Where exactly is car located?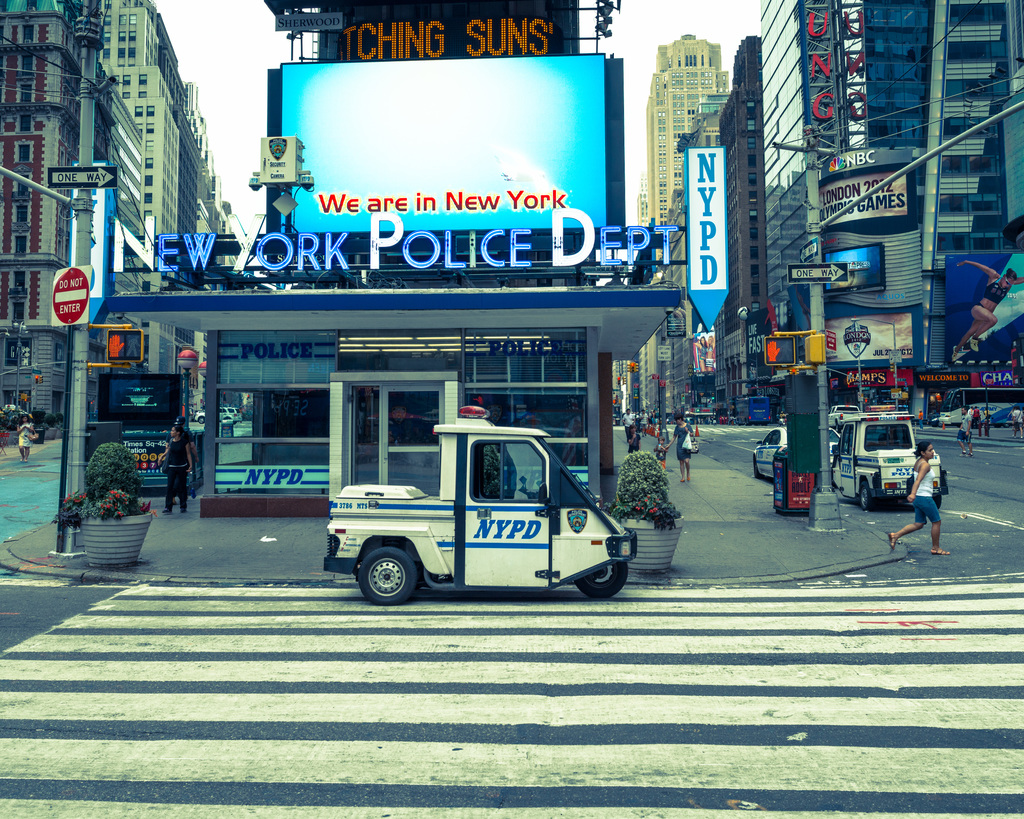
Its bounding box is 752:426:841:482.
